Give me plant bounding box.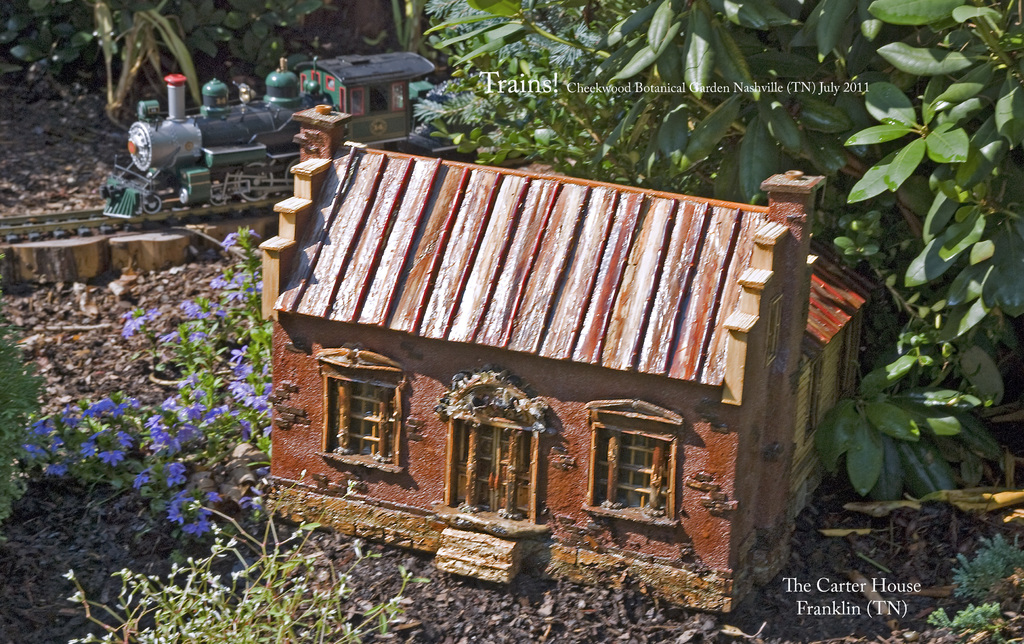
20:230:271:532.
